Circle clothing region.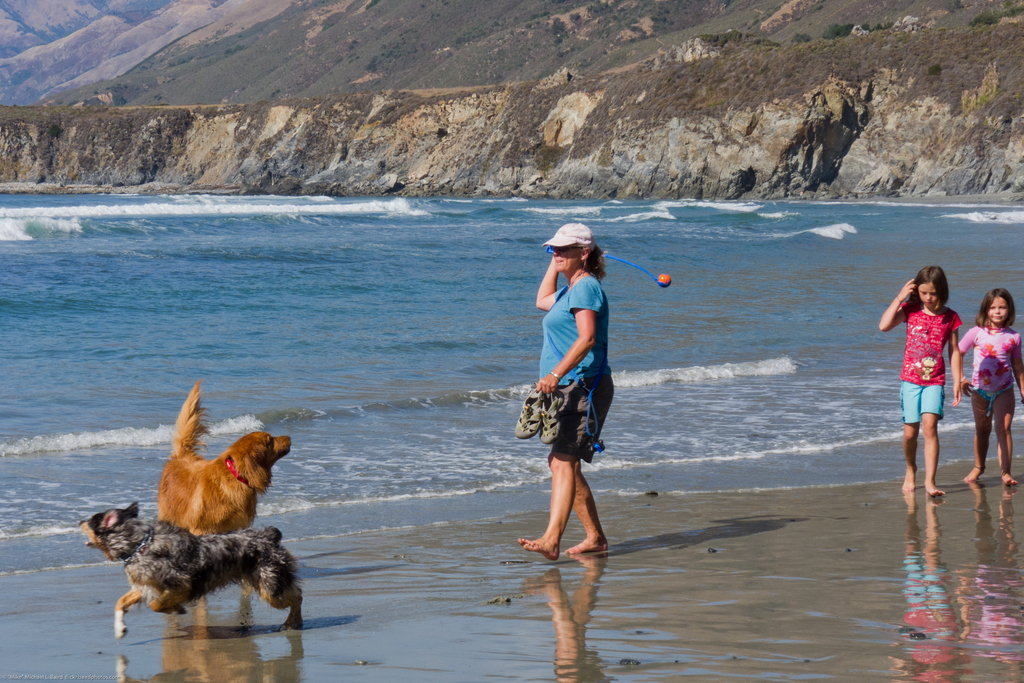
Region: Rect(541, 273, 618, 461).
